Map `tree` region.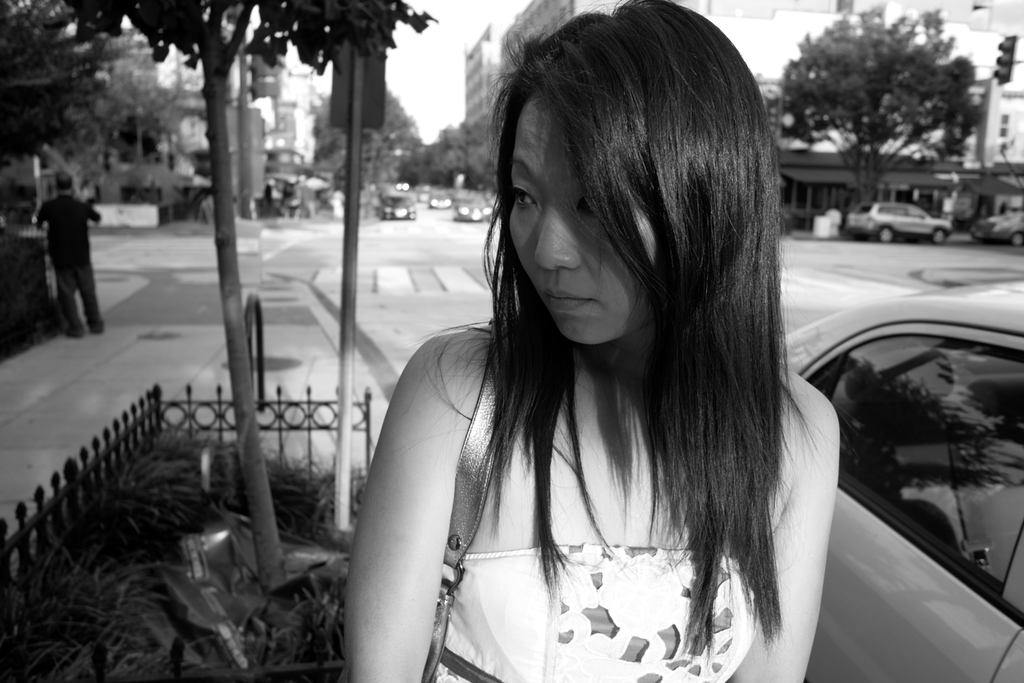
Mapped to <box>0,0,119,173</box>.
